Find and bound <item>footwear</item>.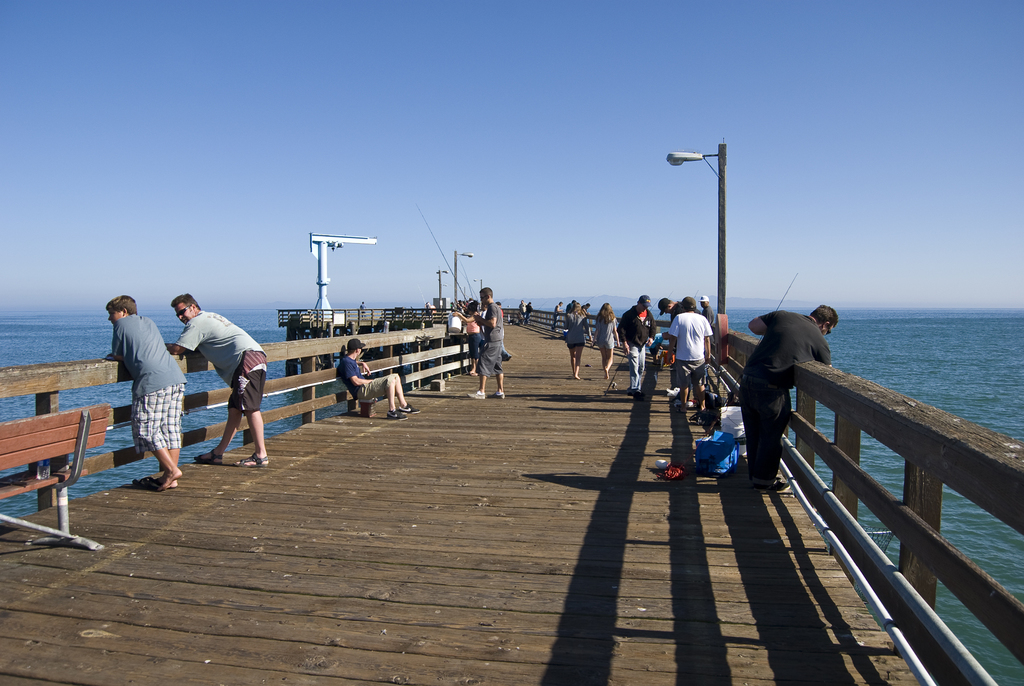
Bound: locate(402, 402, 420, 413).
